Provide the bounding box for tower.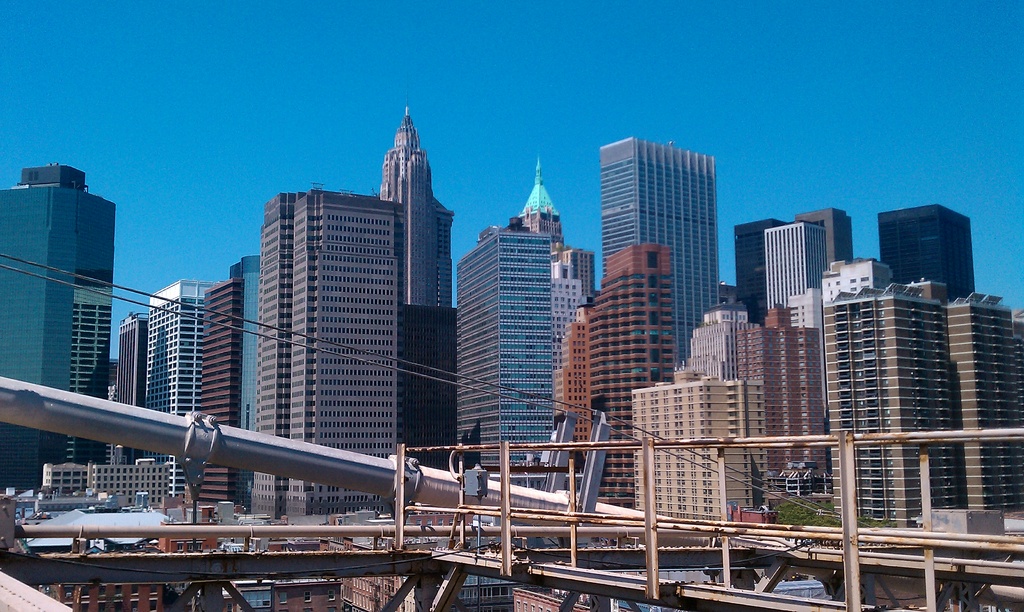
bbox=(552, 246, 674, 513).
